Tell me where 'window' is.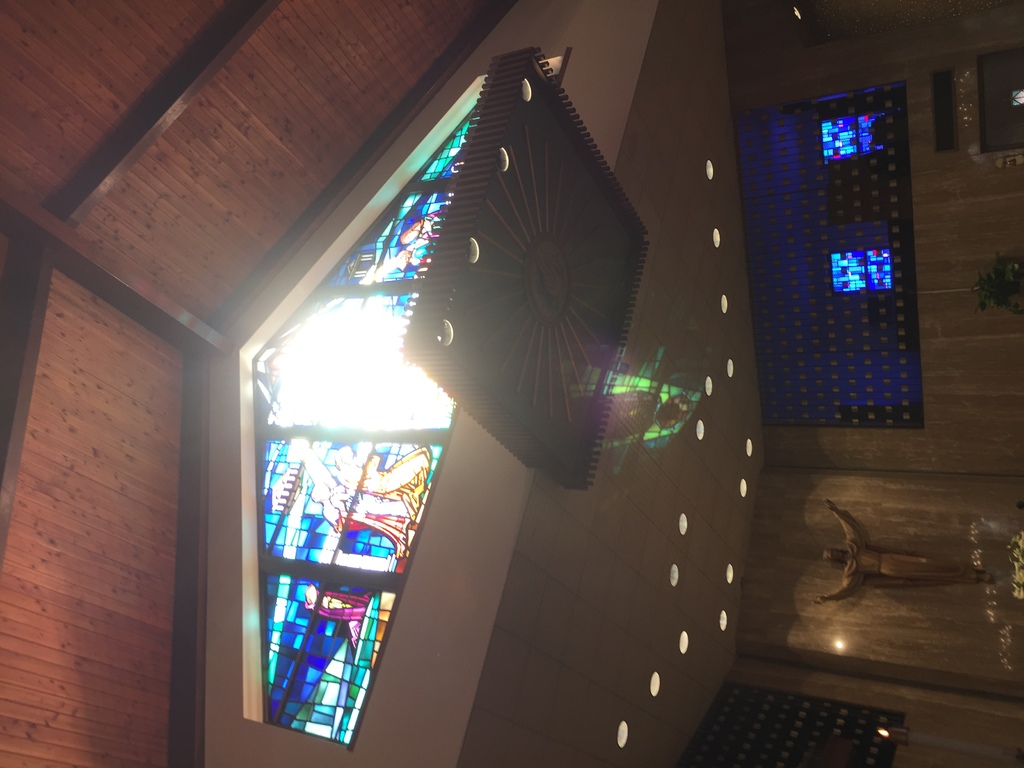
'window' is at l=247, t=79, r=529, b=749.
